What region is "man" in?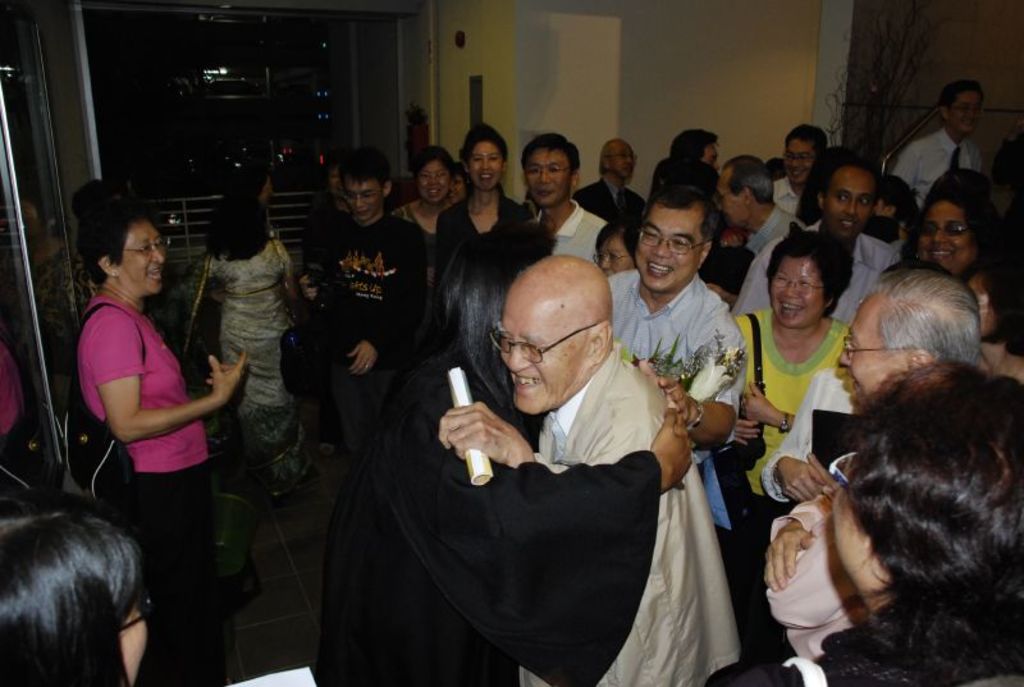
<bbox>524, 127, 620, 275</bbox>.
